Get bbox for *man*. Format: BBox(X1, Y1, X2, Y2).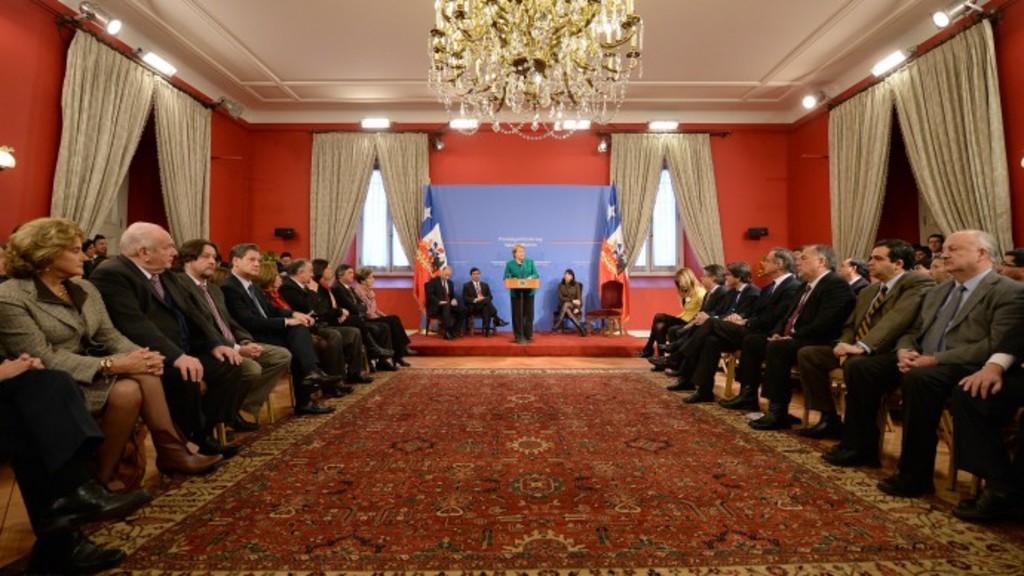
BBox(421, 260, 463, 338).
